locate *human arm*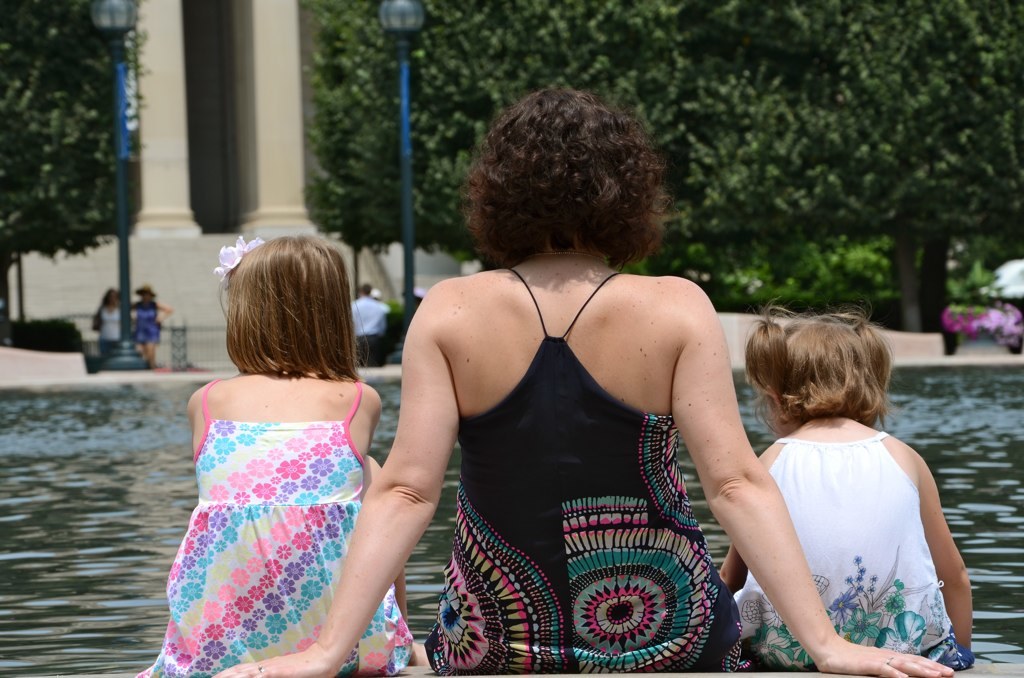
BBox(183, 380, 206, 480)
